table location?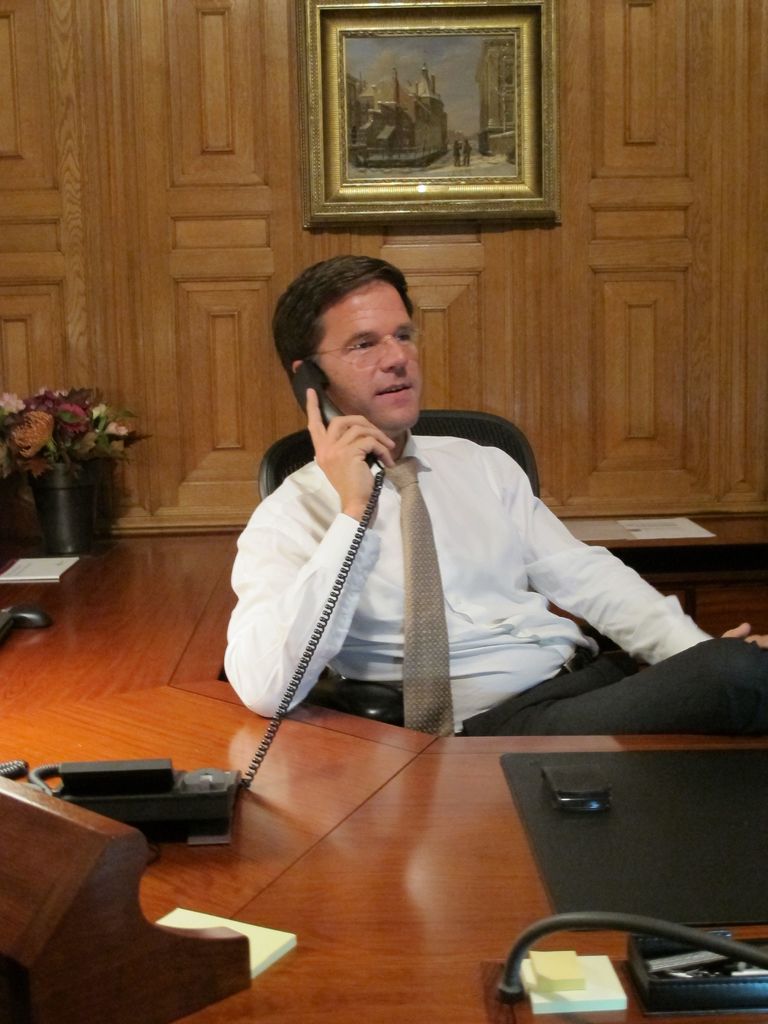
bbox=(0, 536, 767, 1023)
